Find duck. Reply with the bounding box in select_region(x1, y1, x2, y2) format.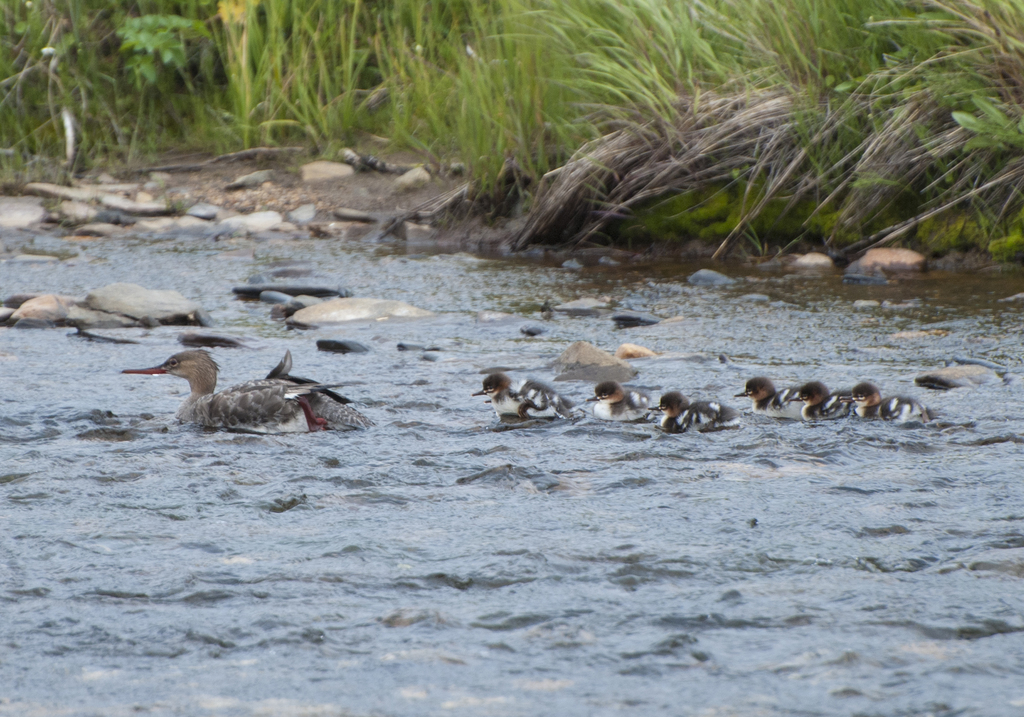
select_region(580, 377, 648, 424).
